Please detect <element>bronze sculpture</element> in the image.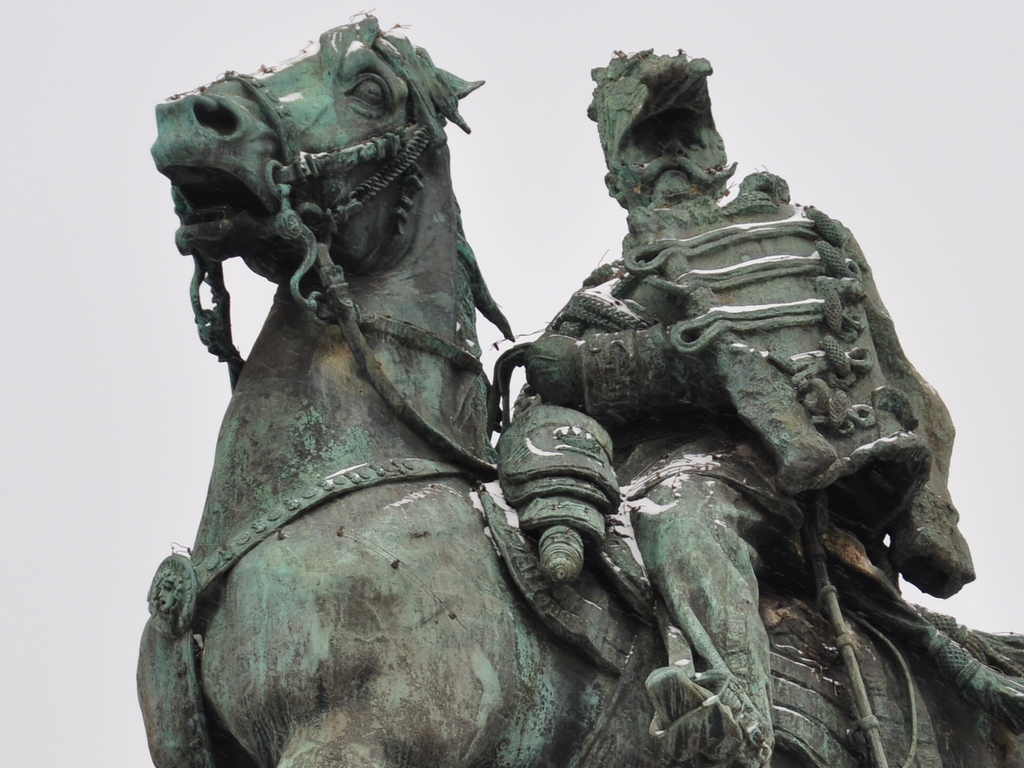
l=149, t=2, r=1023, b=765.
